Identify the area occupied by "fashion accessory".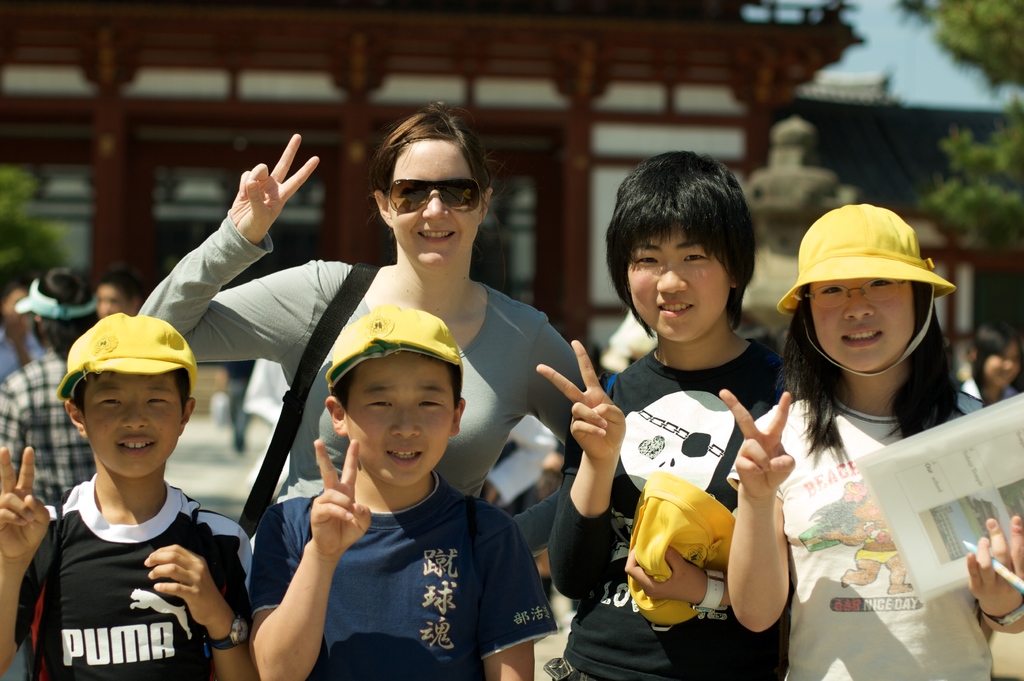
Area: [779,200,955,376].
